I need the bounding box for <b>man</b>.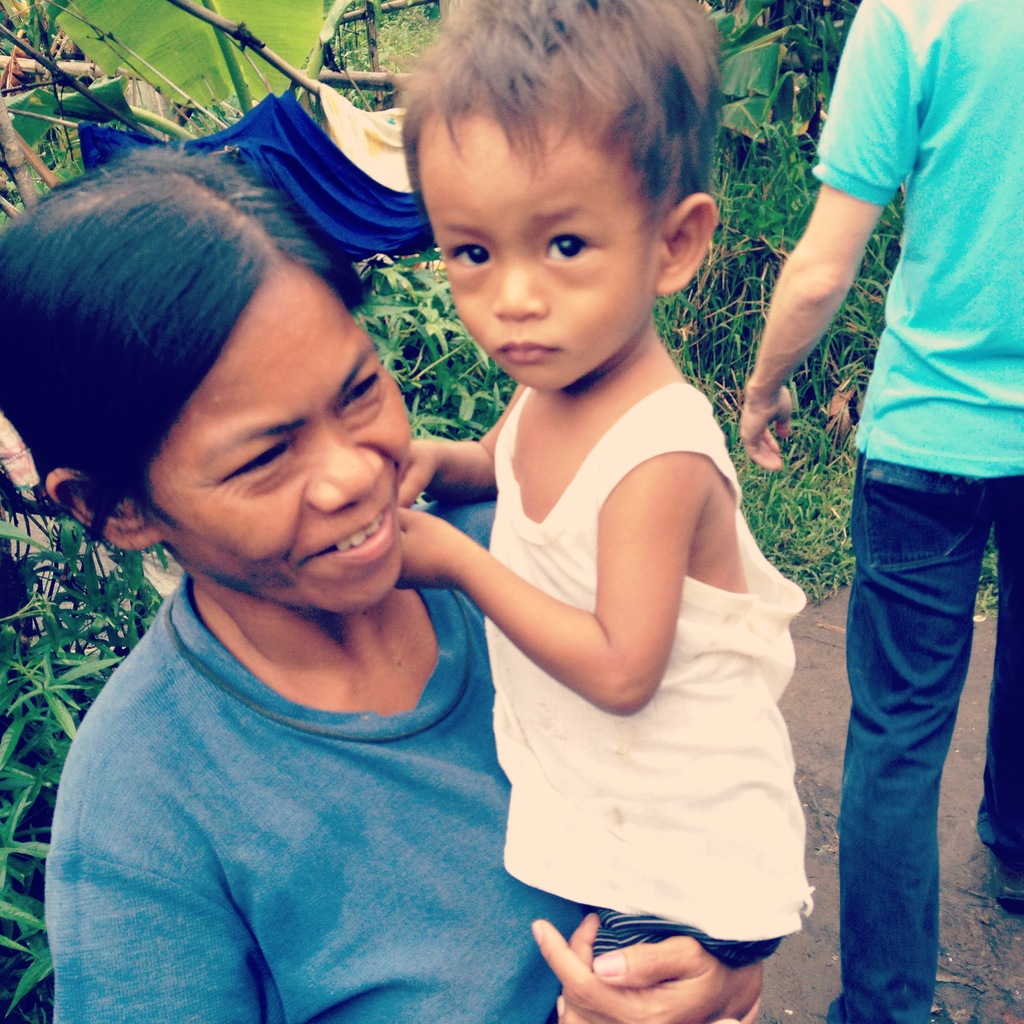
Here it is: 730,0,1023,1023.
